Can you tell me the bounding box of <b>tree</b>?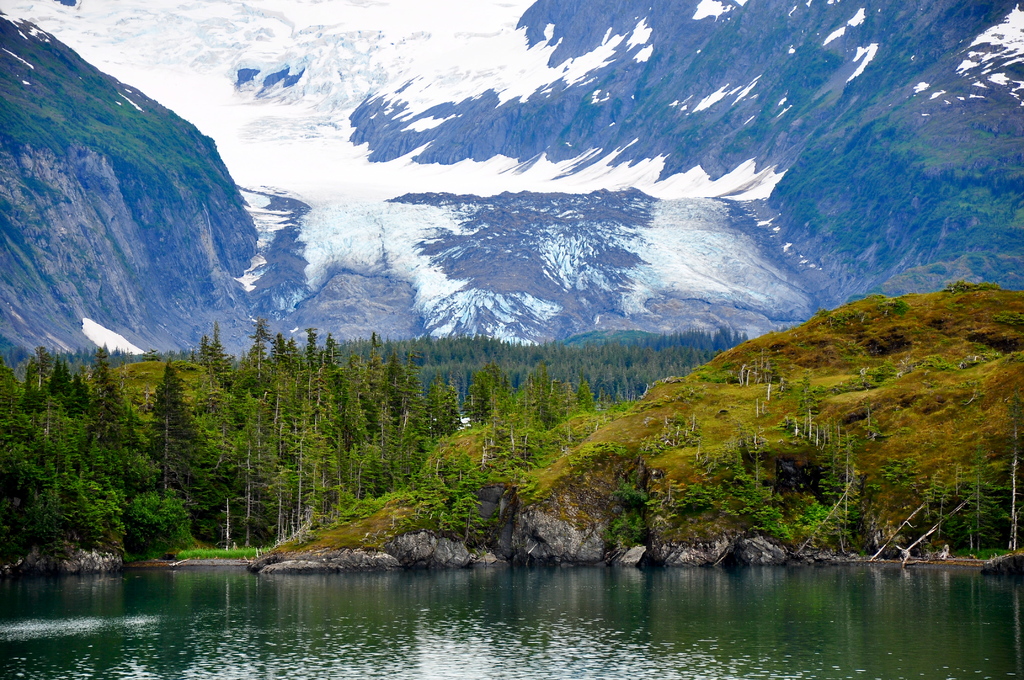
l=281, t=340, r=307, b=380.
